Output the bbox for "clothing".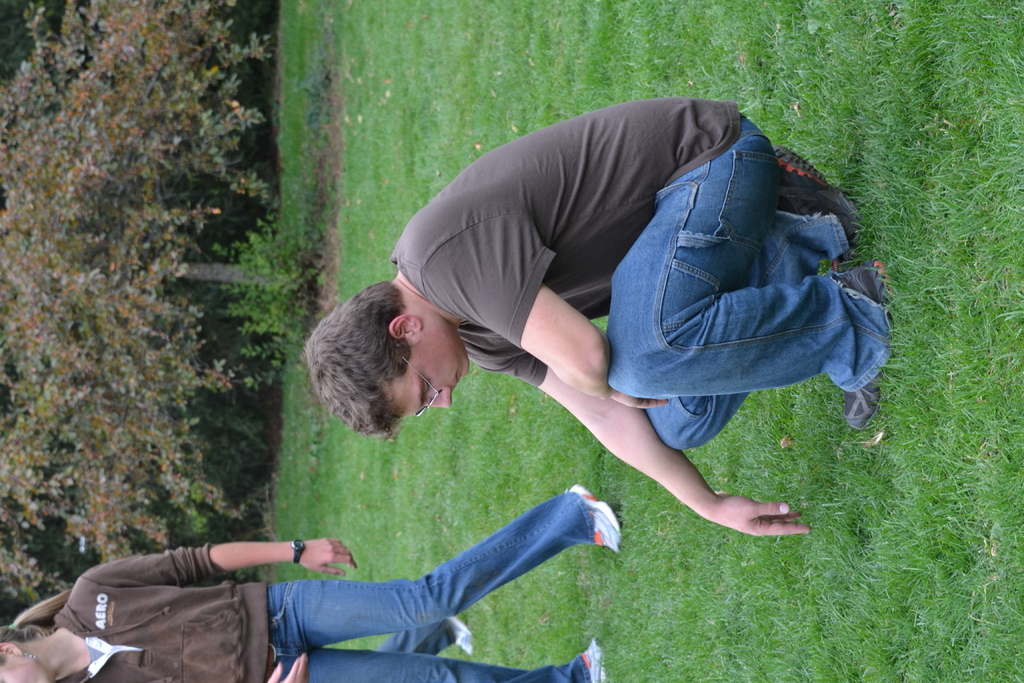
locate(378, 621, 456, 658).
